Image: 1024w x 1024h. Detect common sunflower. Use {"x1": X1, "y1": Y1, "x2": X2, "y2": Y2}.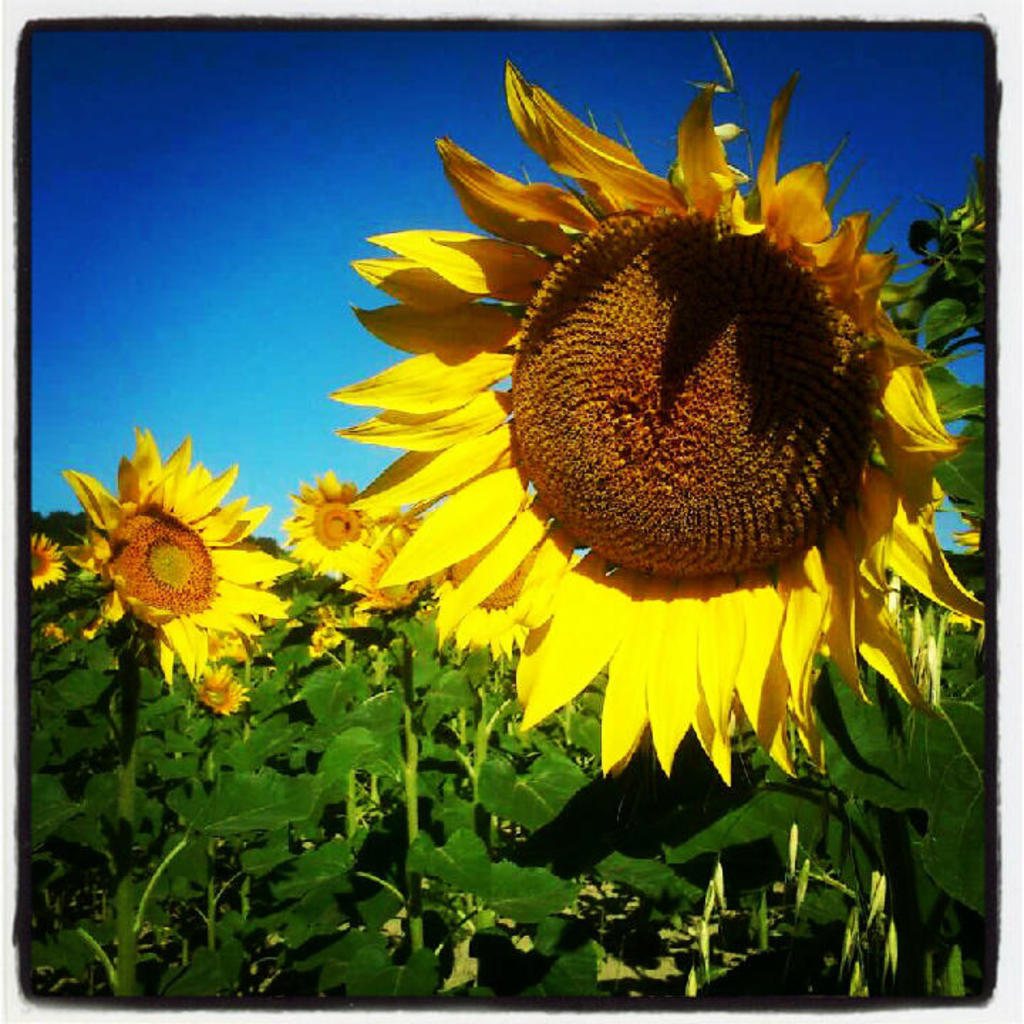
{"x1": 280, "y1": 489, "x2": 375, "y2": 582}.
